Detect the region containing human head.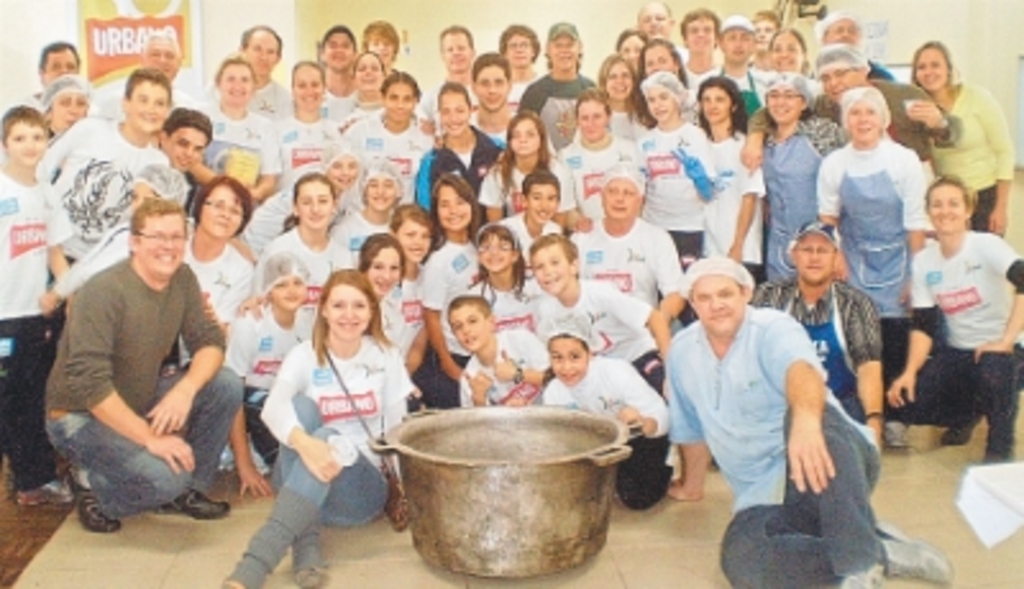
rect(189, 174, 256, 233).
